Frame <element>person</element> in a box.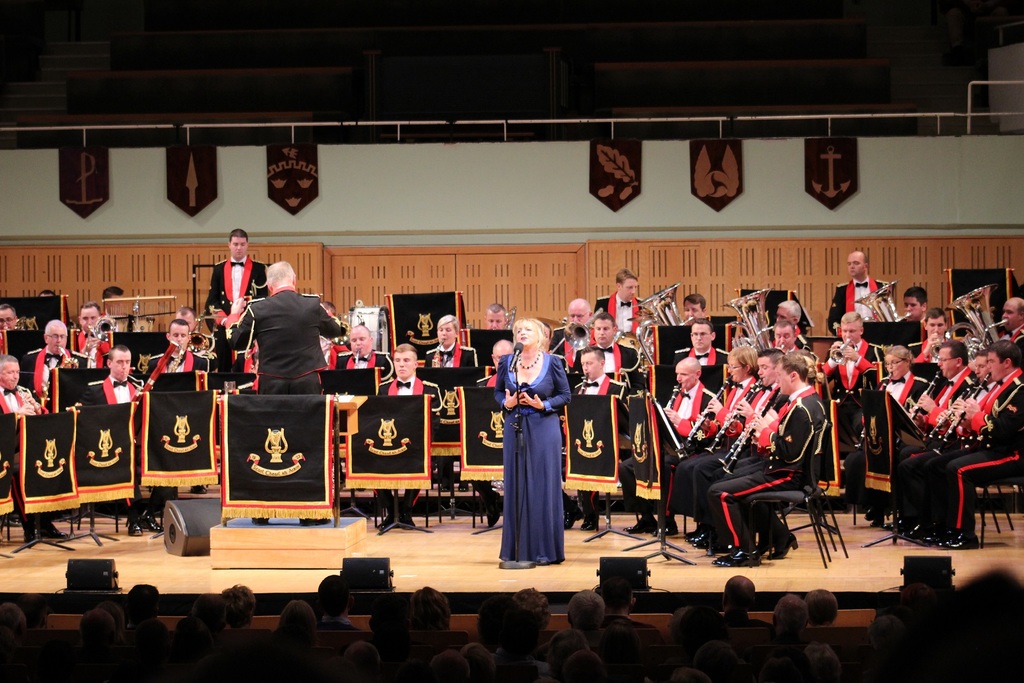
492 319 573 563.
